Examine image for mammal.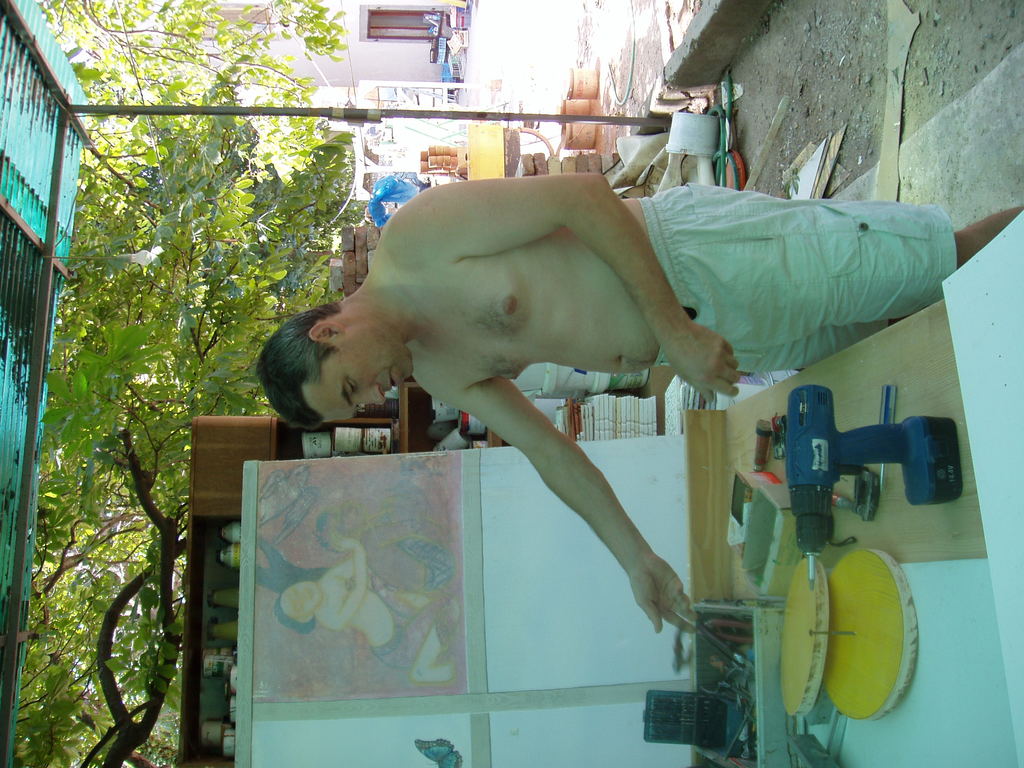
Examination result: BBox(268, 524, 454, 686).
